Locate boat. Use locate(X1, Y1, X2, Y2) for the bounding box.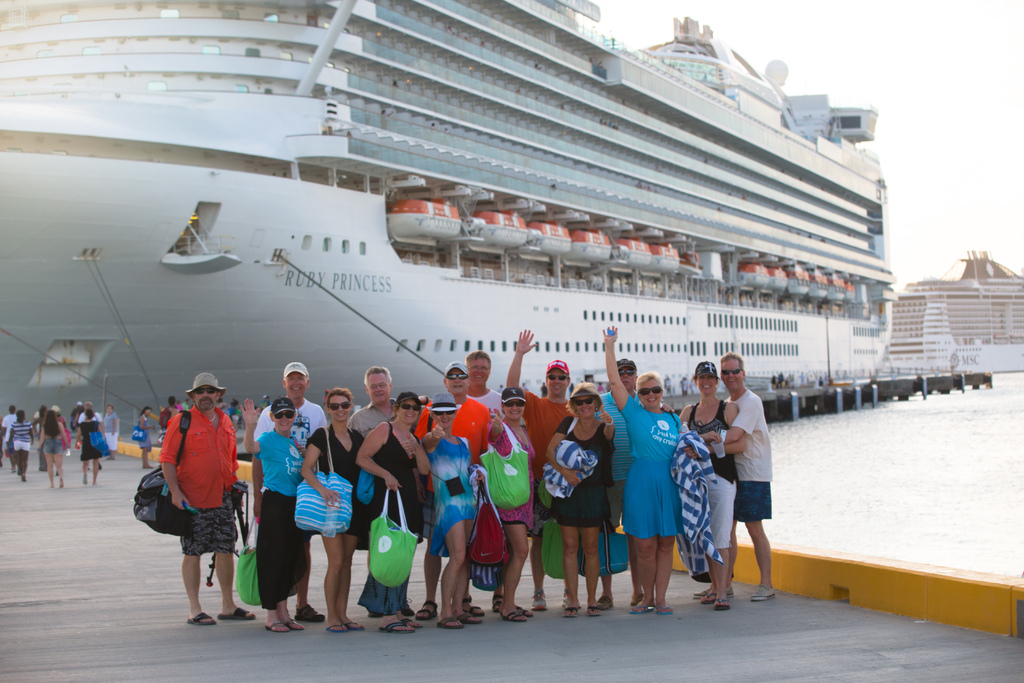
locate(0, 0, 891, 412).
